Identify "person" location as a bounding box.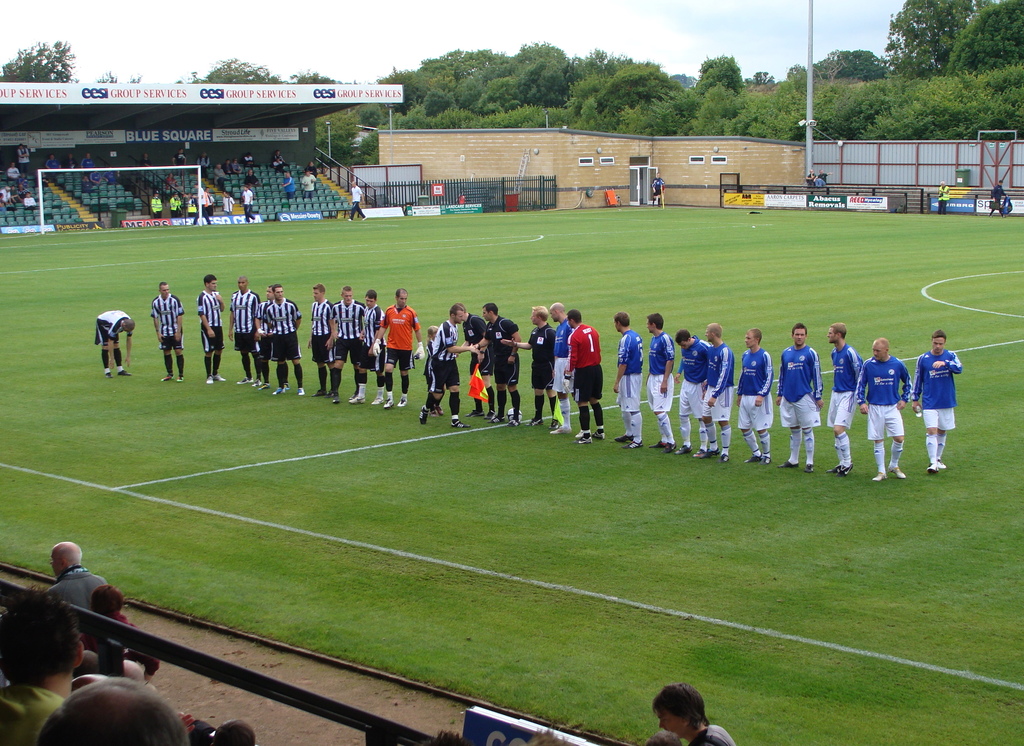
(650,170,666,207).
